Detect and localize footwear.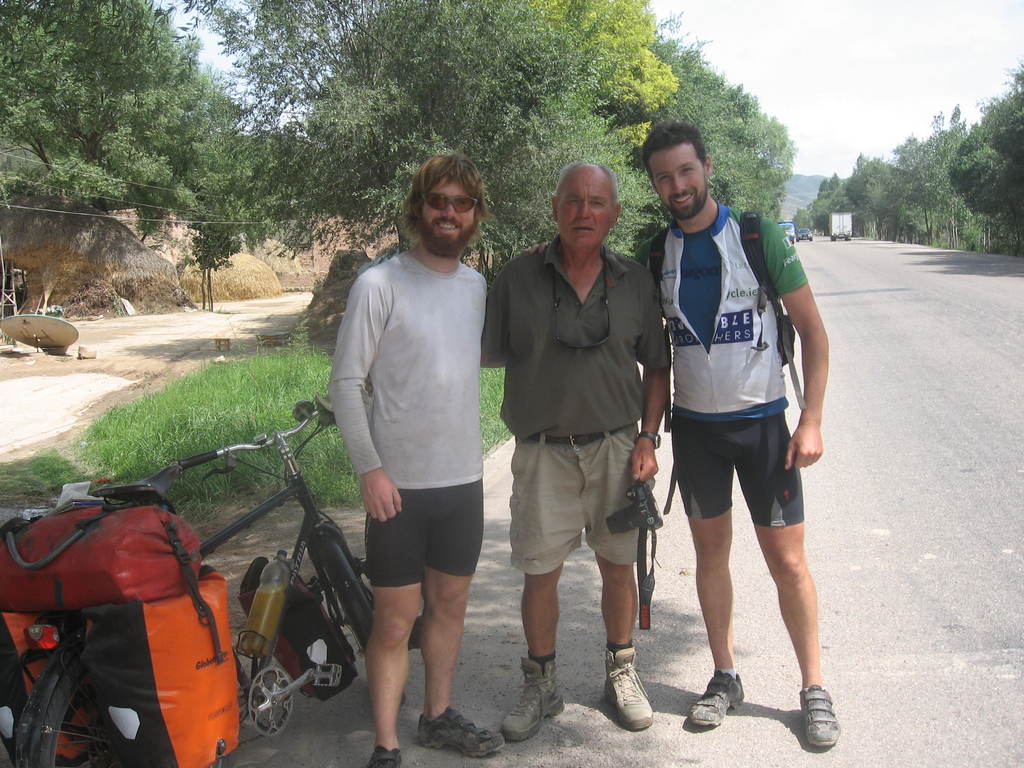
Localized at (x1=596, y1=659, x2=664, y2=745).
